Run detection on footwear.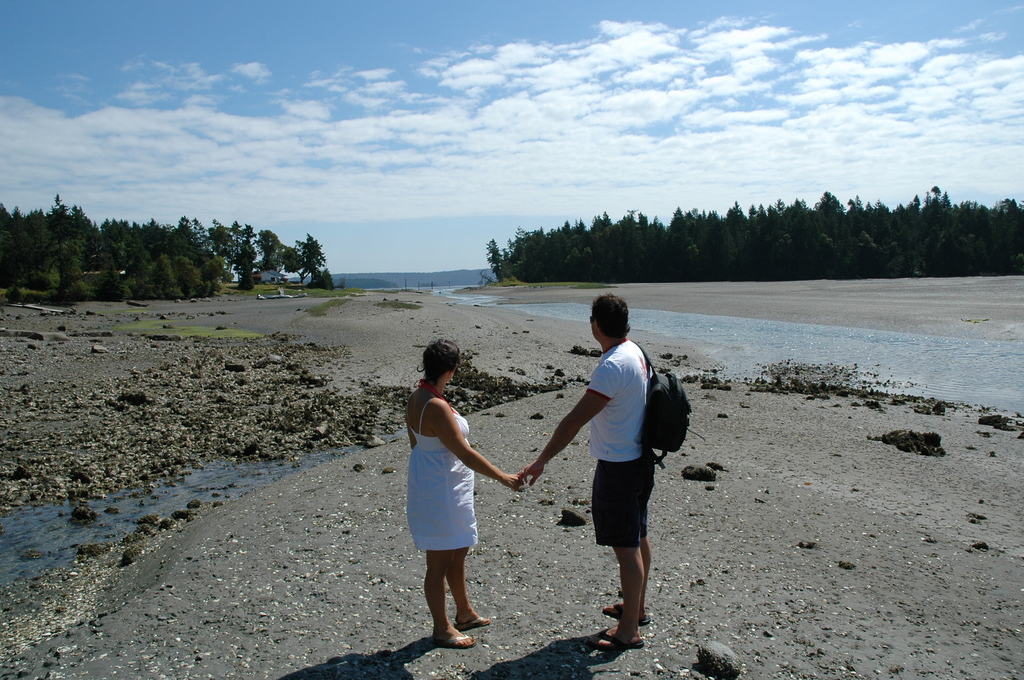
Result: [left=455, top=611, right=492, bottom=629].
